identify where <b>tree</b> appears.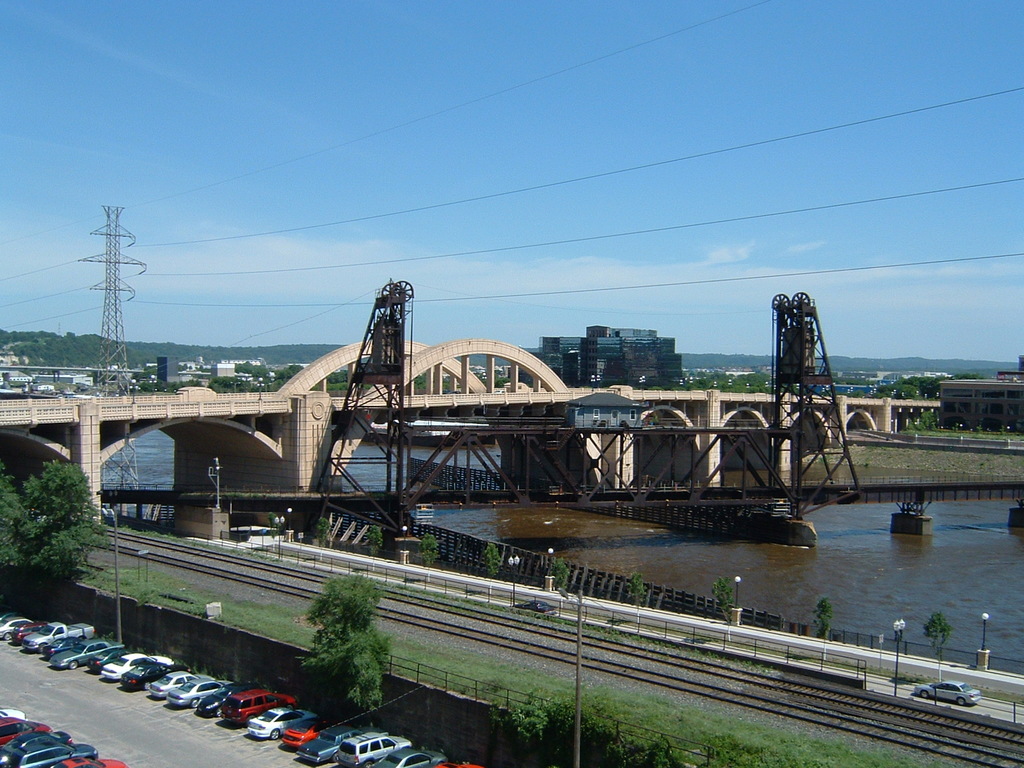
Appears at box(632, 572, 648, 623).
